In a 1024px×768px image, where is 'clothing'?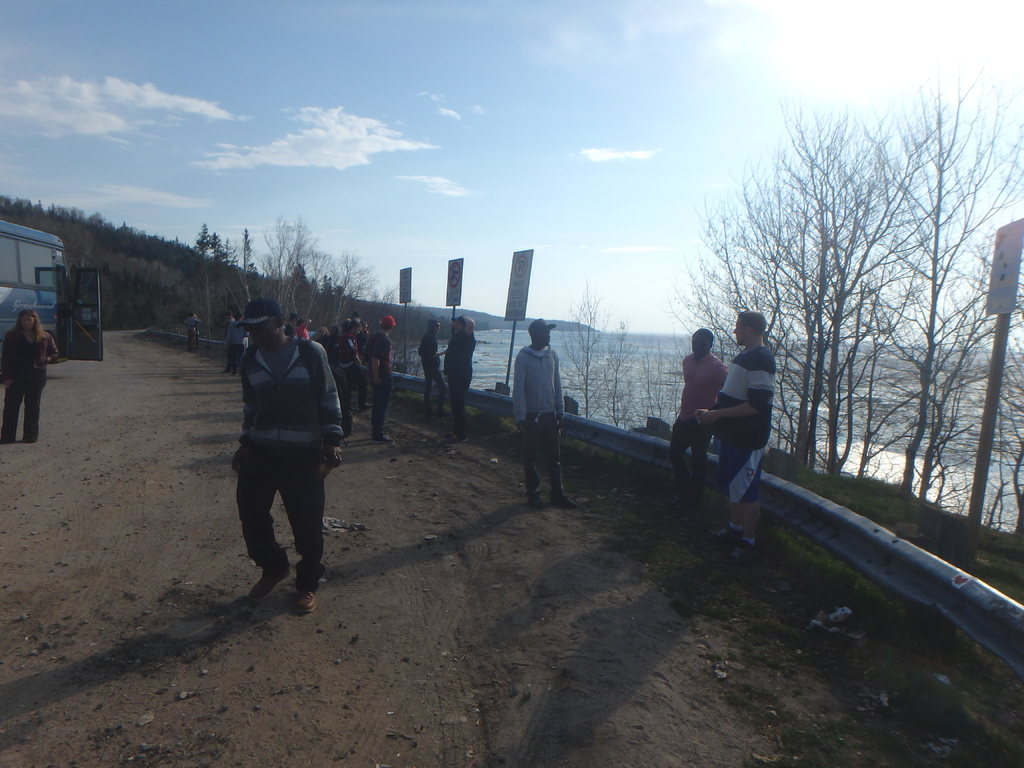
[x1=719, y1=343, x2=778, y2=507].
